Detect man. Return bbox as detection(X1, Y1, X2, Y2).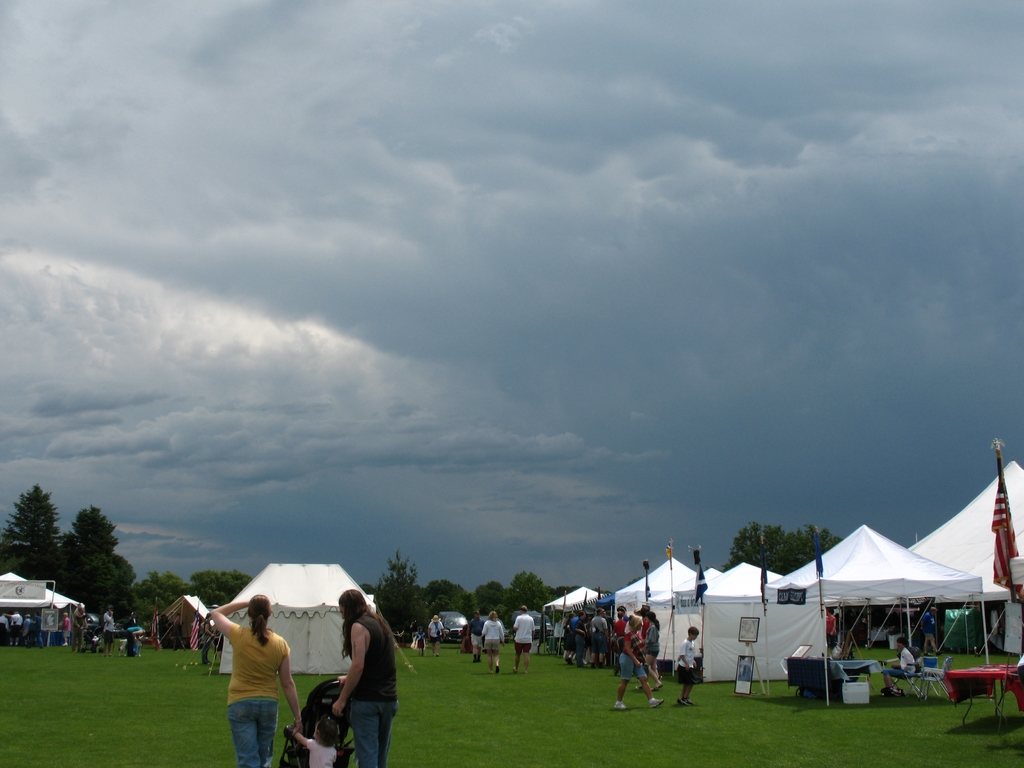
detection(18, 617, 29, 647).
